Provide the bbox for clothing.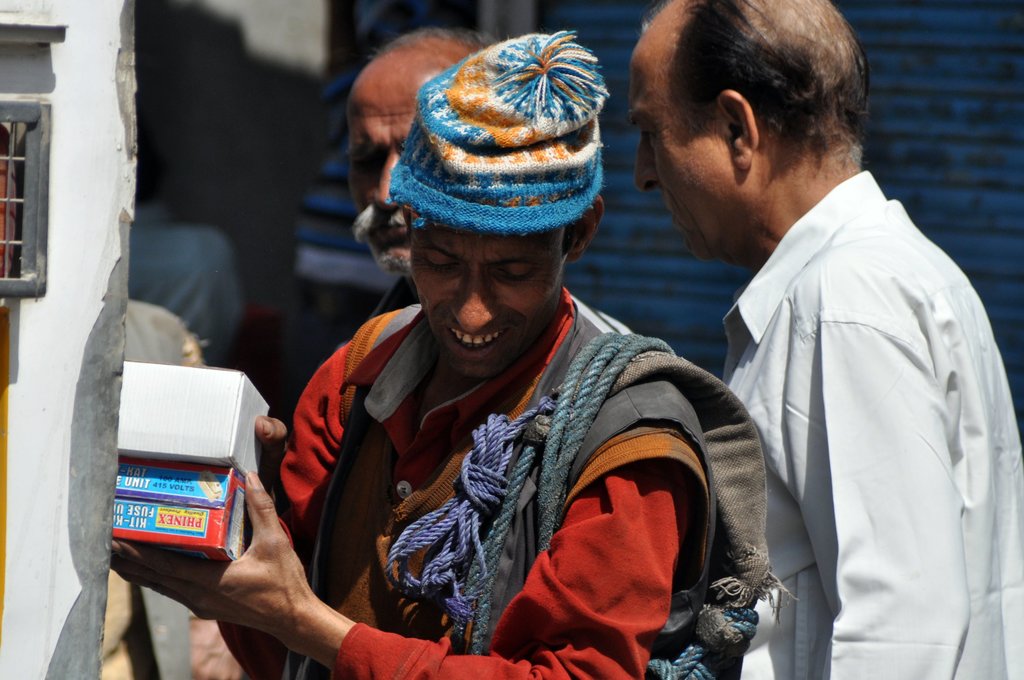
{"x1": 273, "y1": 299, "x2": 714, "y2": 679}.
